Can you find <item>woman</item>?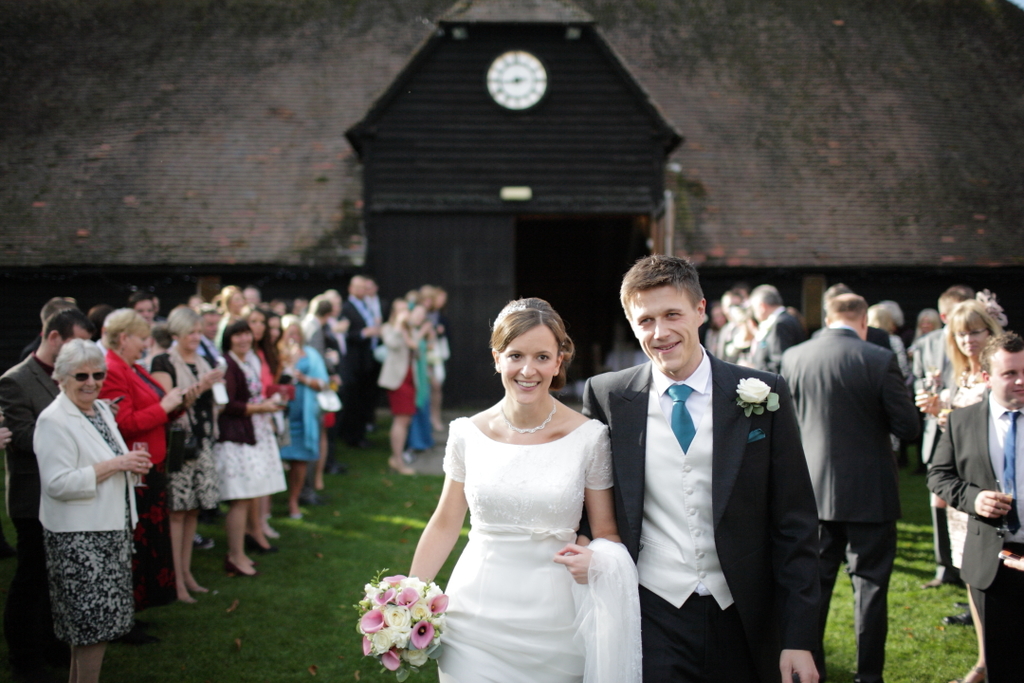
Yes, bounding box: region(33, 341, 154, 682).
